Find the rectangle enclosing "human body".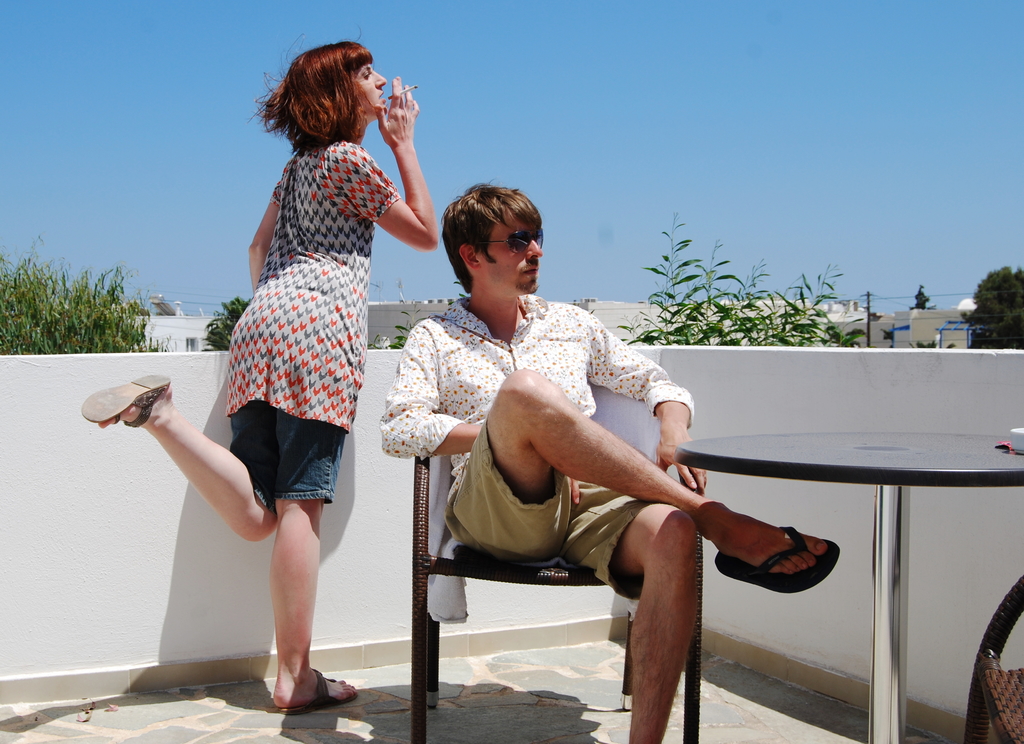
bbox=(77, 72, 430, 712).
